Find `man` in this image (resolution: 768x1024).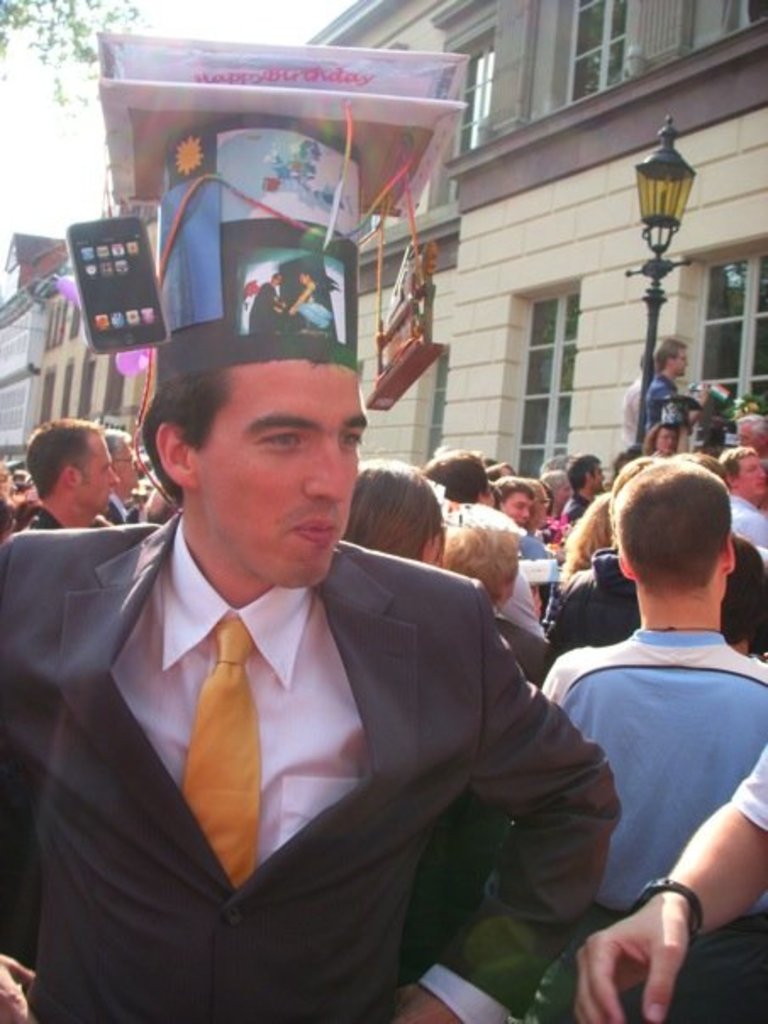
722/444/766/553.
